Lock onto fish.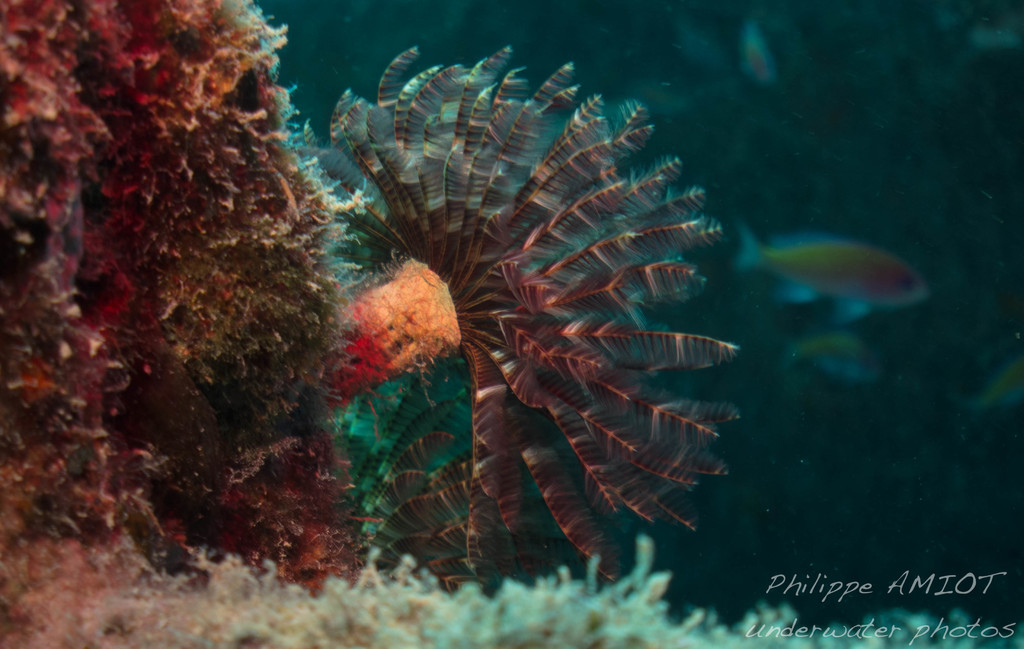
Locked: rect(726, 225, 942, 332).
